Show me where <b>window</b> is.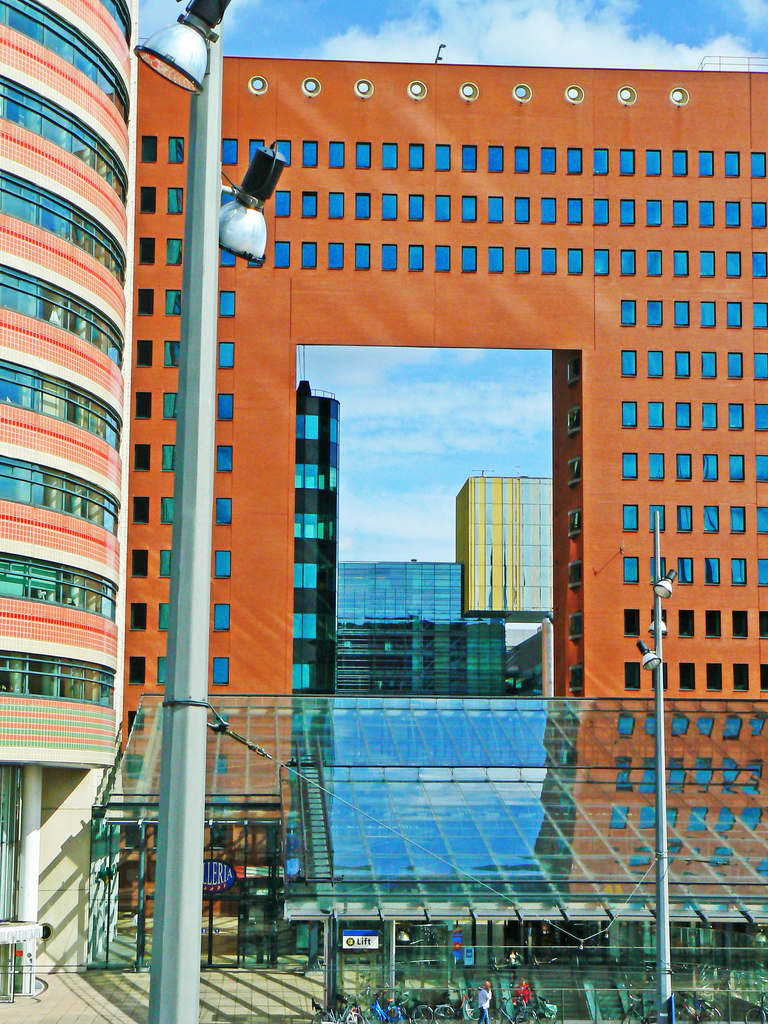
<b>window</b> is at (700, 150, 712, 174).
